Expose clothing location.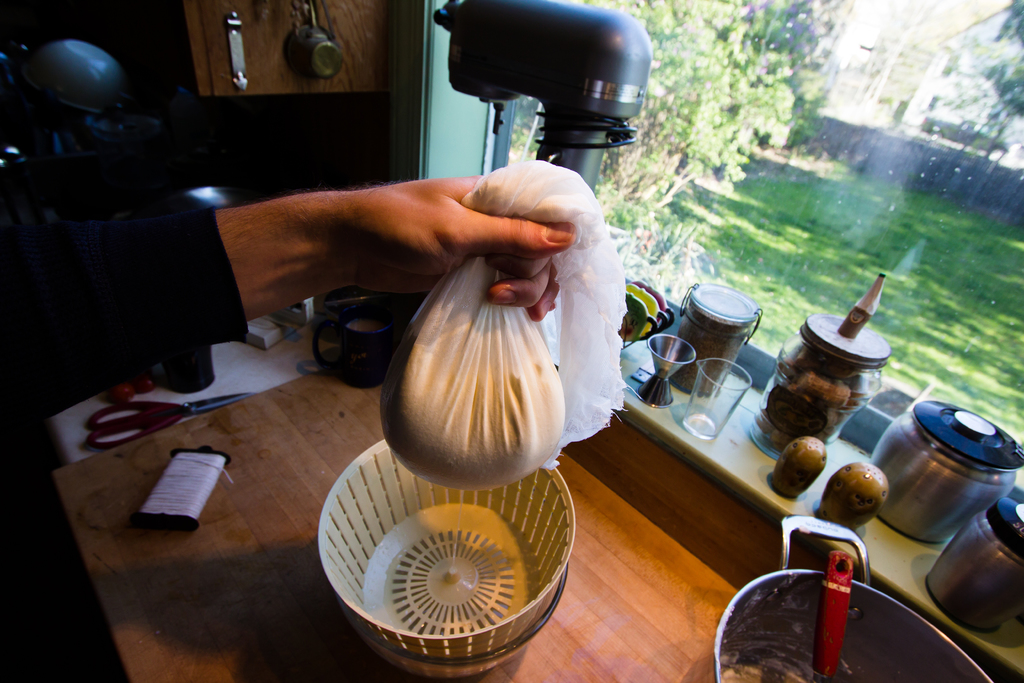
Exposed at (6, 208, 244, 400).
